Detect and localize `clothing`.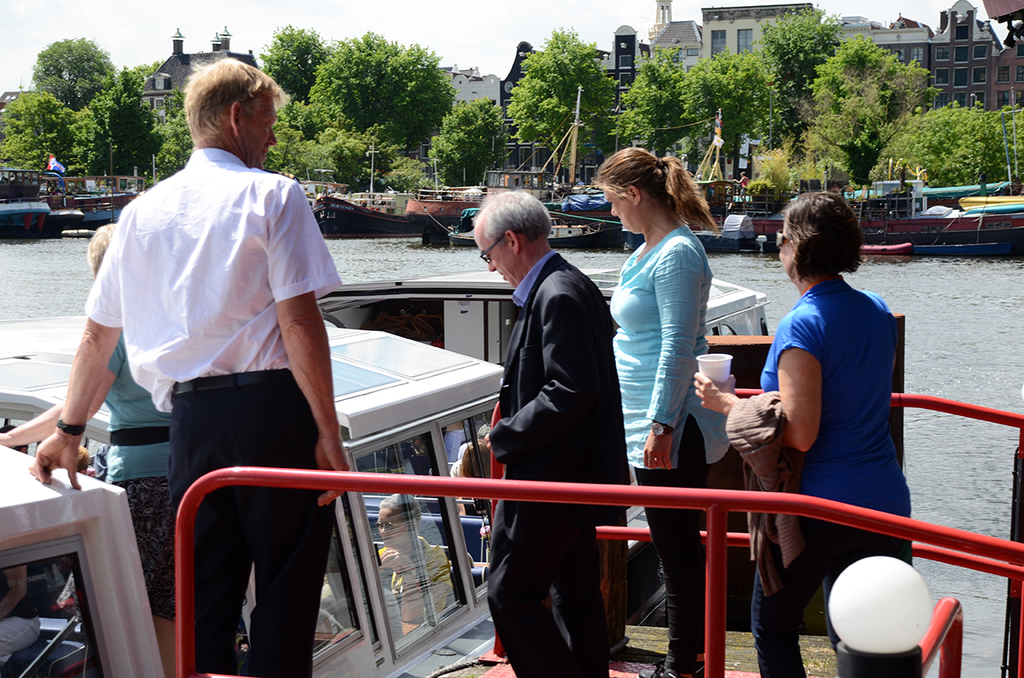
Localized at 481, 248, 634, 677.
